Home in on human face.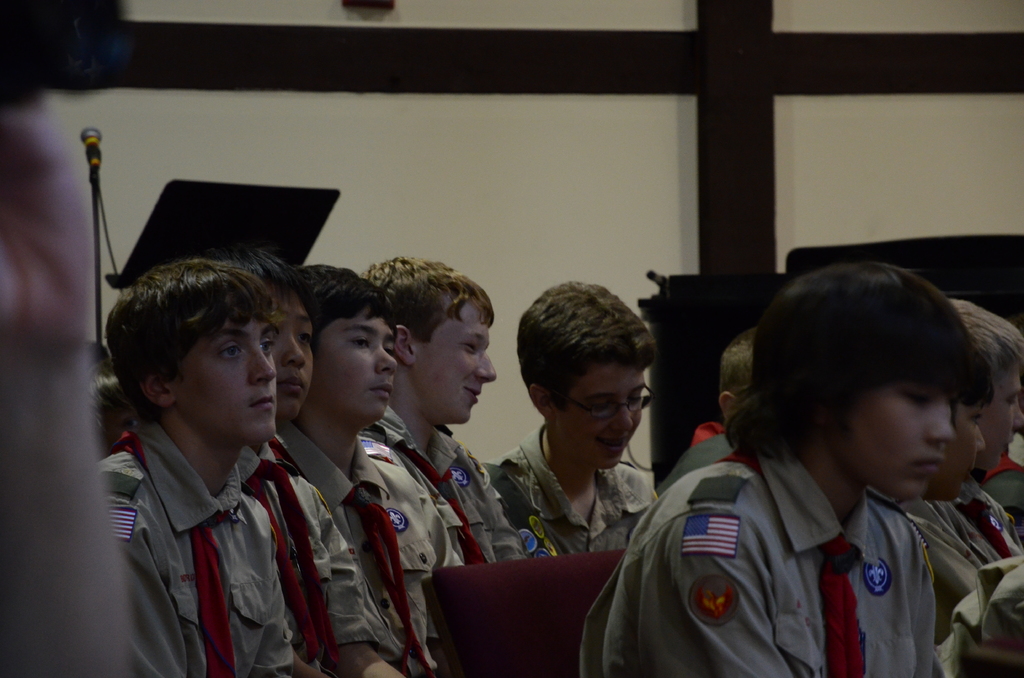
Homed in at <bbox>563, 358, 662, 470</bbox>.
